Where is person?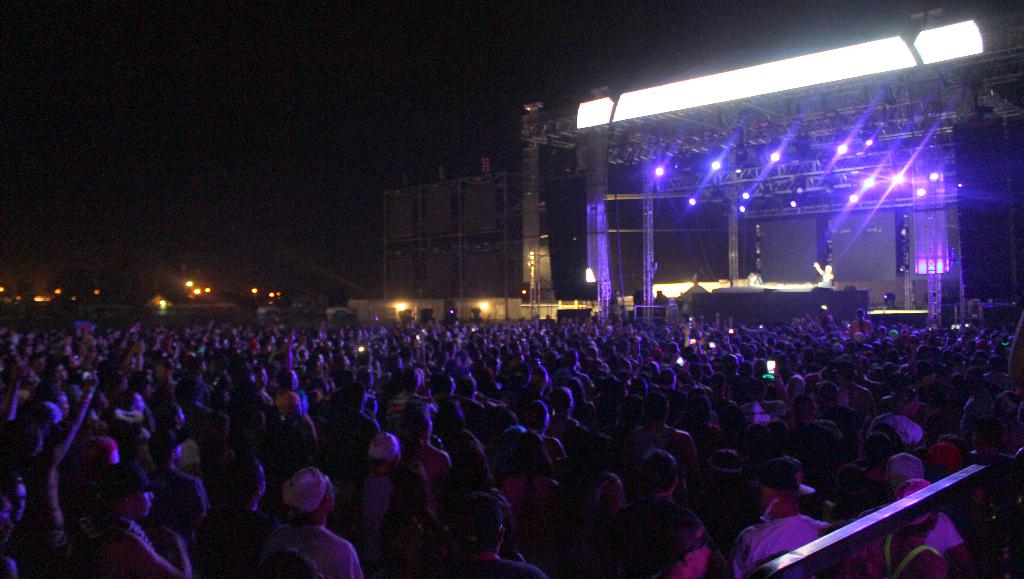
locate(270, 461, 362, 578).
